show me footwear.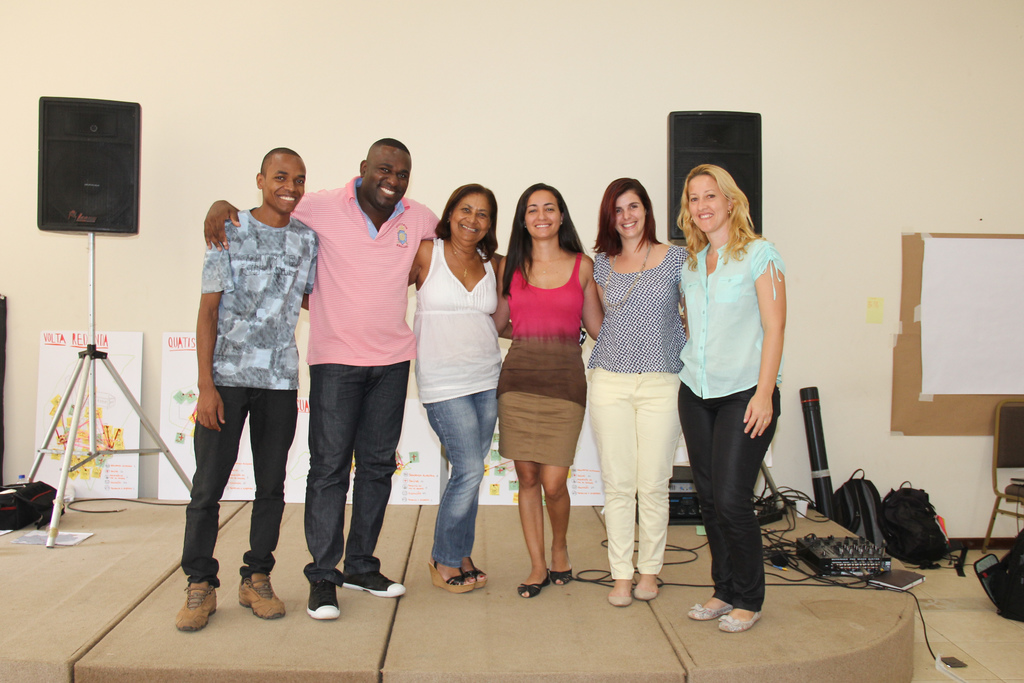
footwear is here: region(429, 556, 474, 588).
